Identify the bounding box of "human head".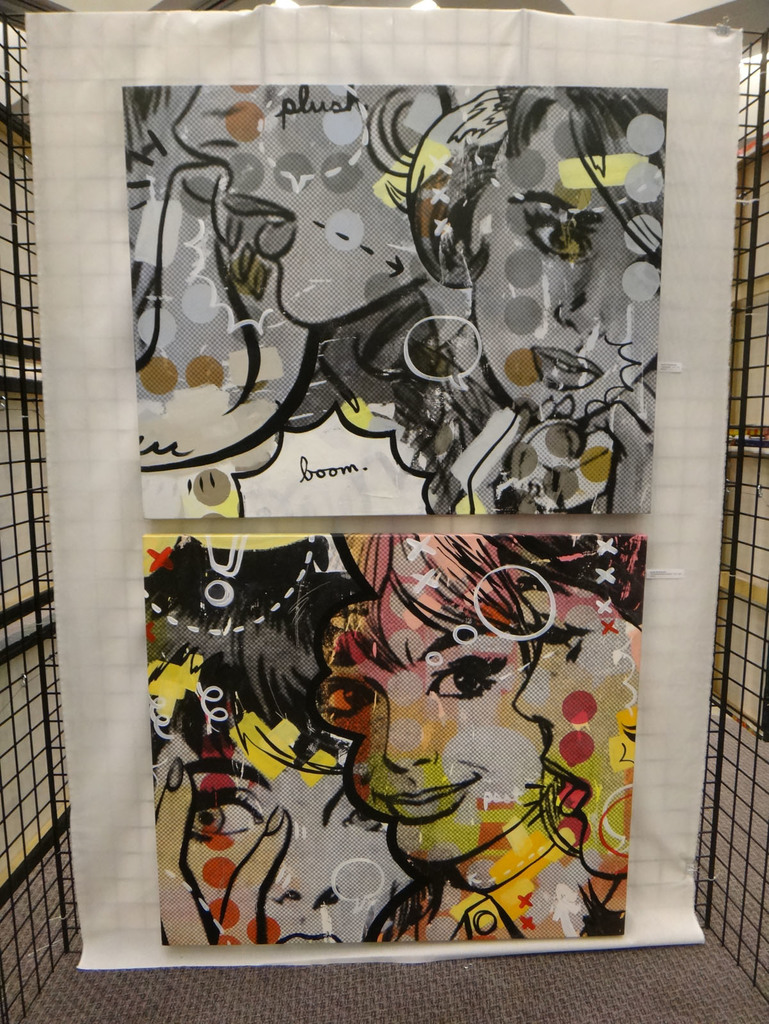
locate(146, 538, 414, 943).
